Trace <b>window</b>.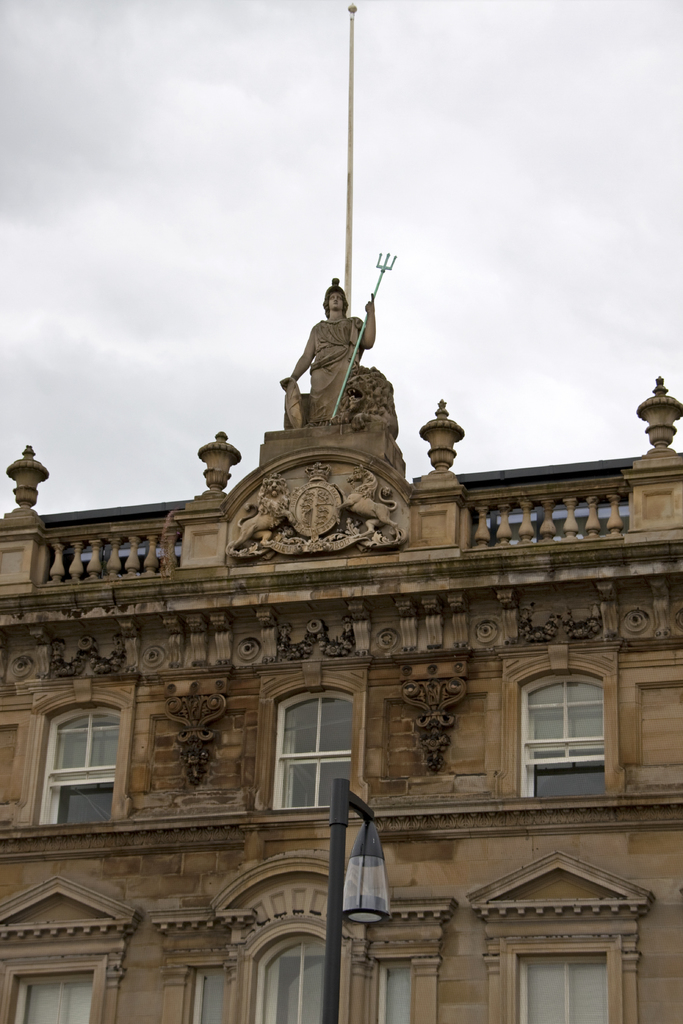
Traced to (258,666,377,813).
